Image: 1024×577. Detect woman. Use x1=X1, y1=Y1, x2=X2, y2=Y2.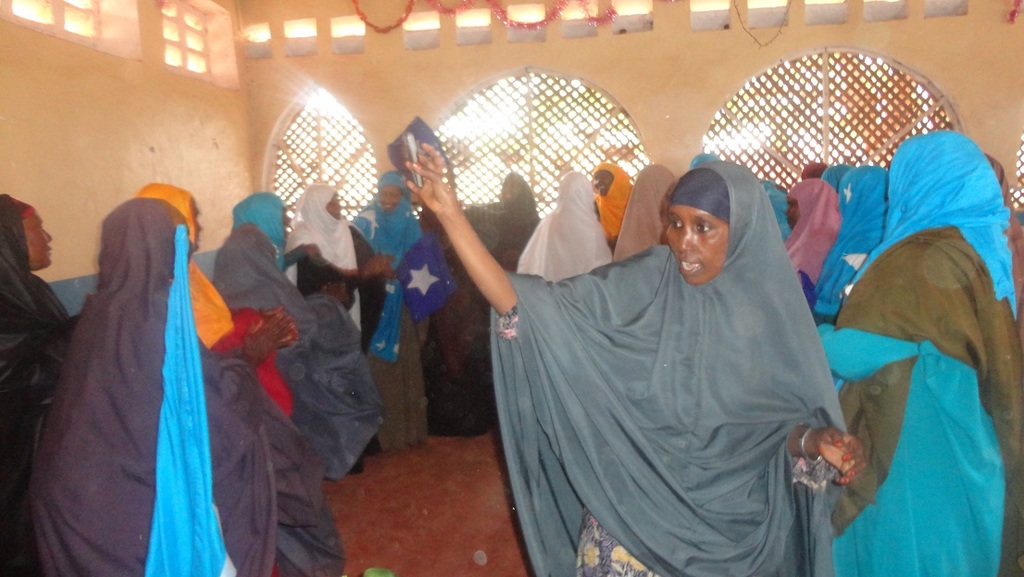
x1=592, y1=162, x2=640, y2=248.
